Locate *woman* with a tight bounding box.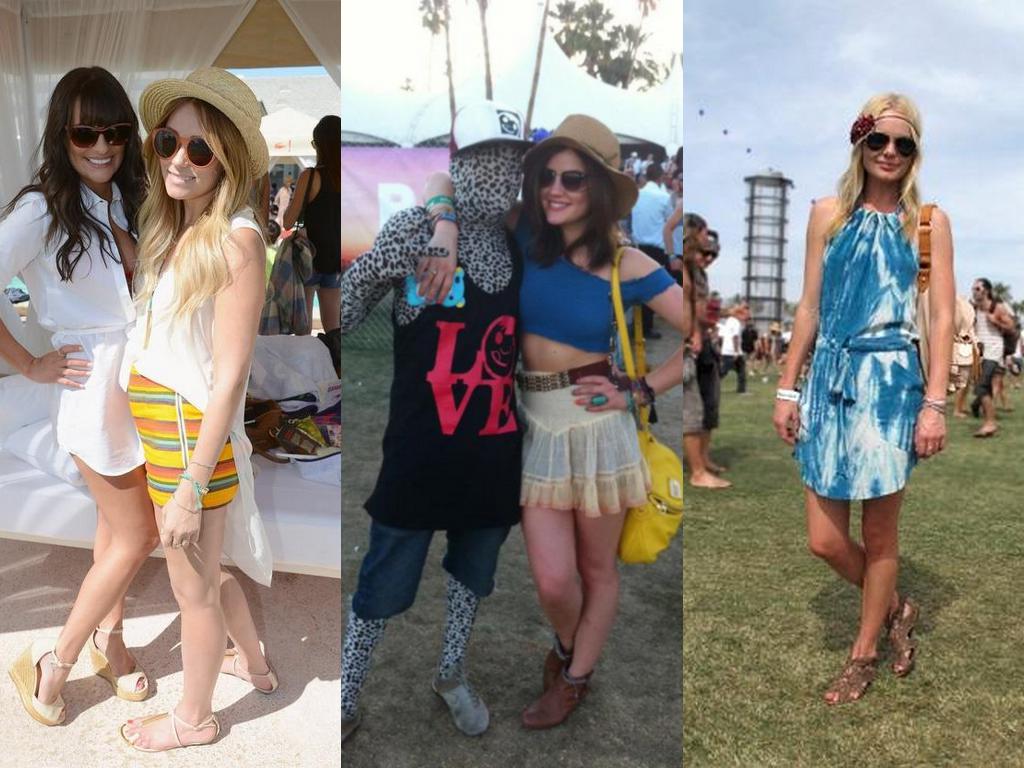
bbox=(116, 62, 280, 755).
